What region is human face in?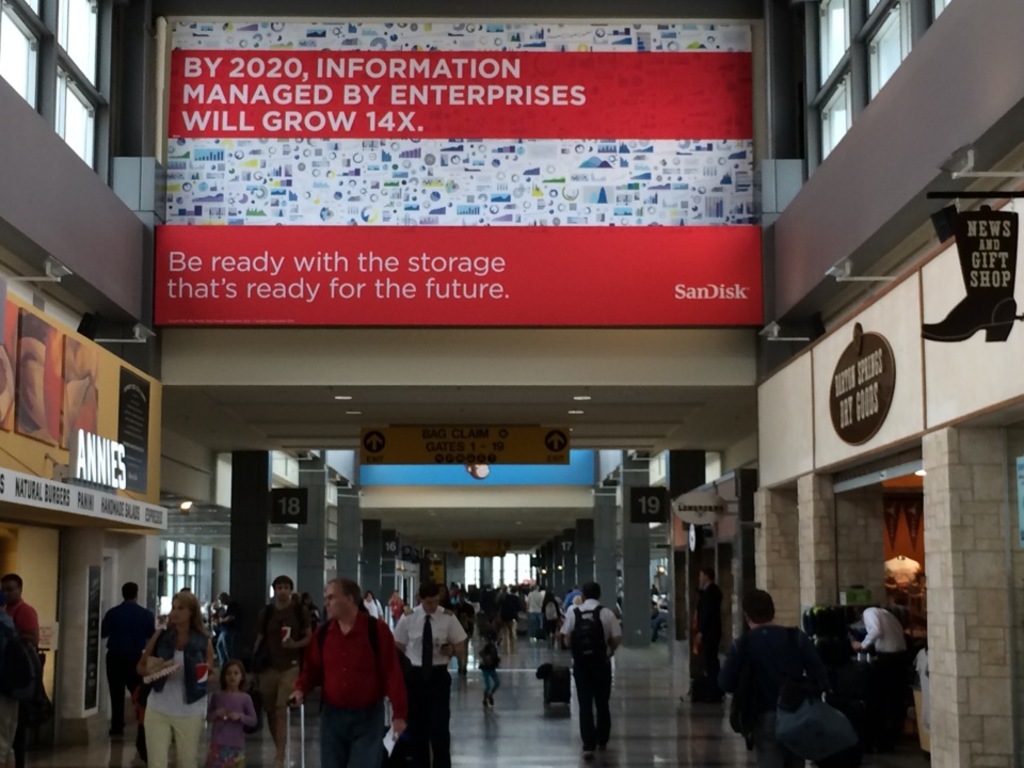
<bbox>275, 581, 290, 601</bbox>.
